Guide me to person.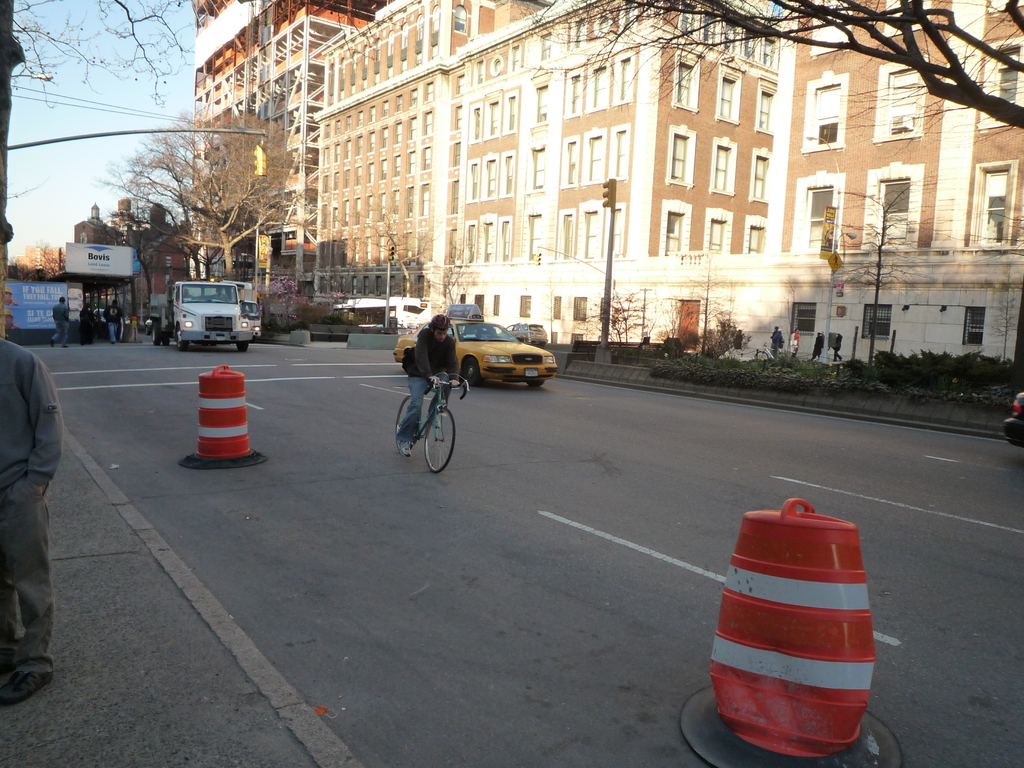
Guidance: <box>789,328,801,359</box>.
